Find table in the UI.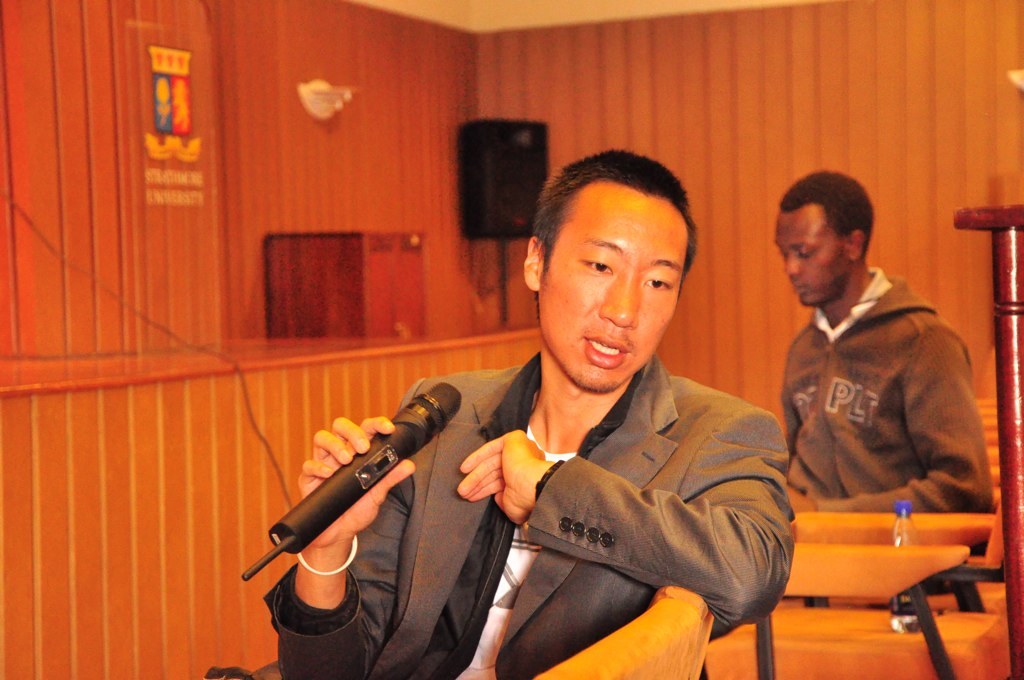
UI element at {"left": 681, "top": 590, "right": 1023, "bottom": 679}.
